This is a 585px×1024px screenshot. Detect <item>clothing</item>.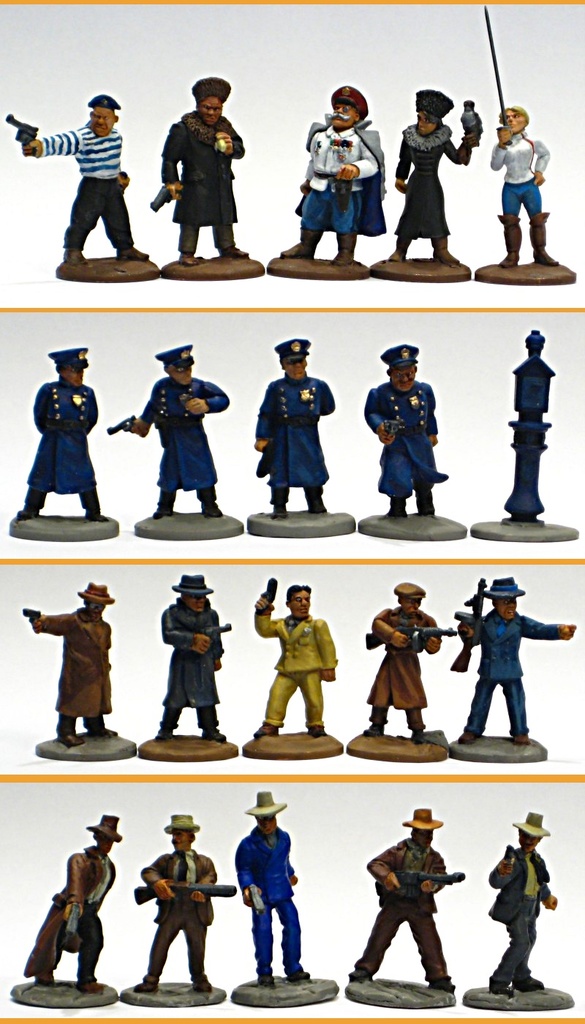
Rect(314, 118, 382, 177).
